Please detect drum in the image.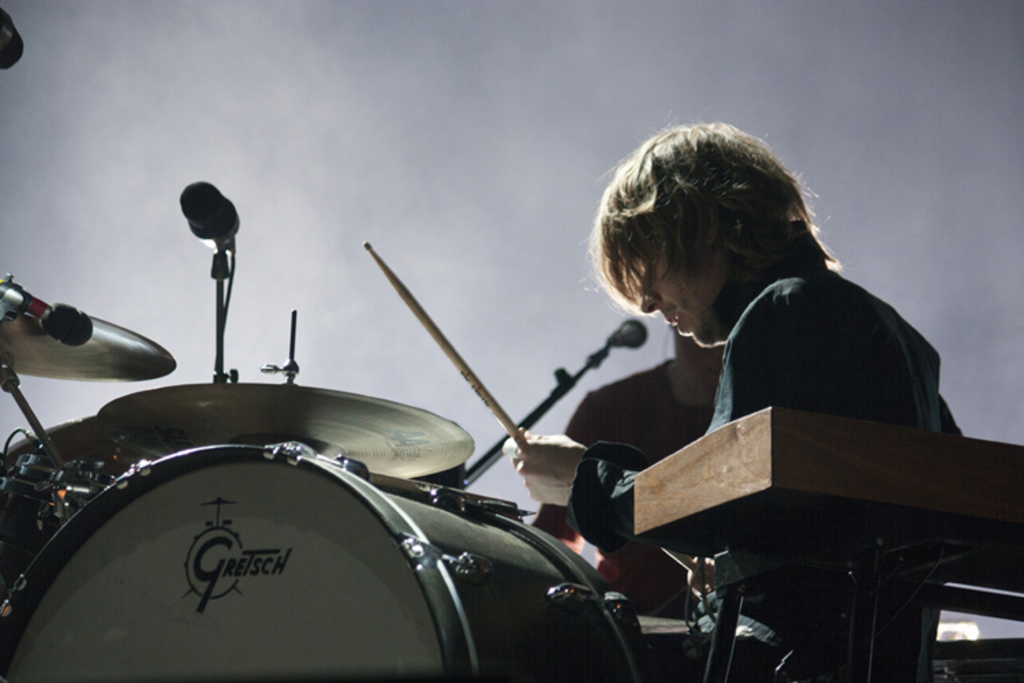
bbox(0, 441, 657, 682).
